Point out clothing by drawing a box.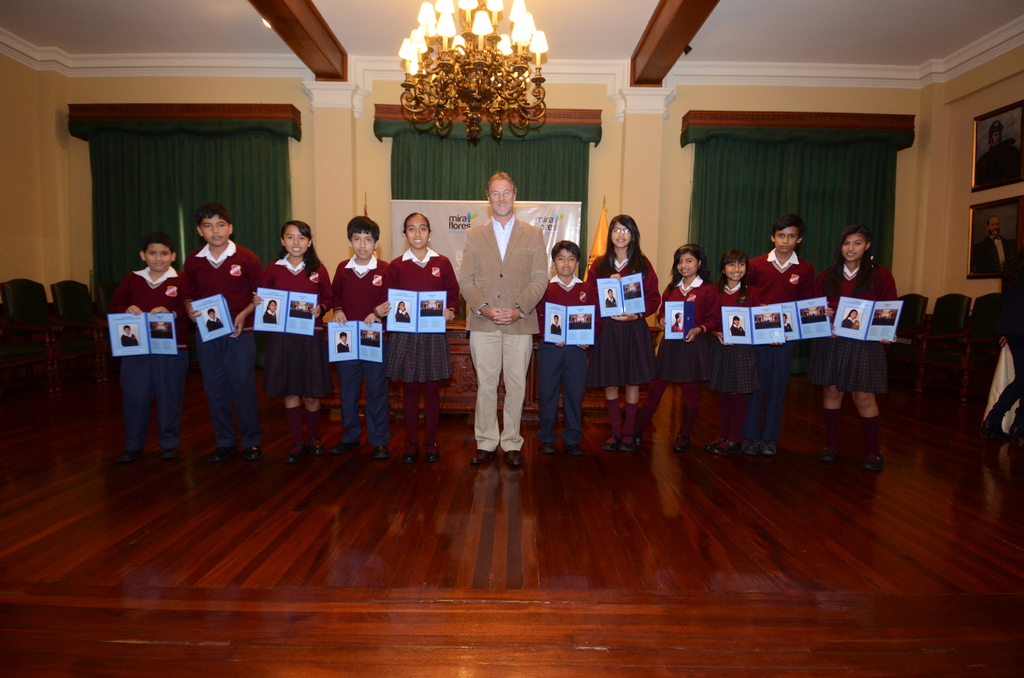
(left=172, top=237, right=271, bottom=430).
